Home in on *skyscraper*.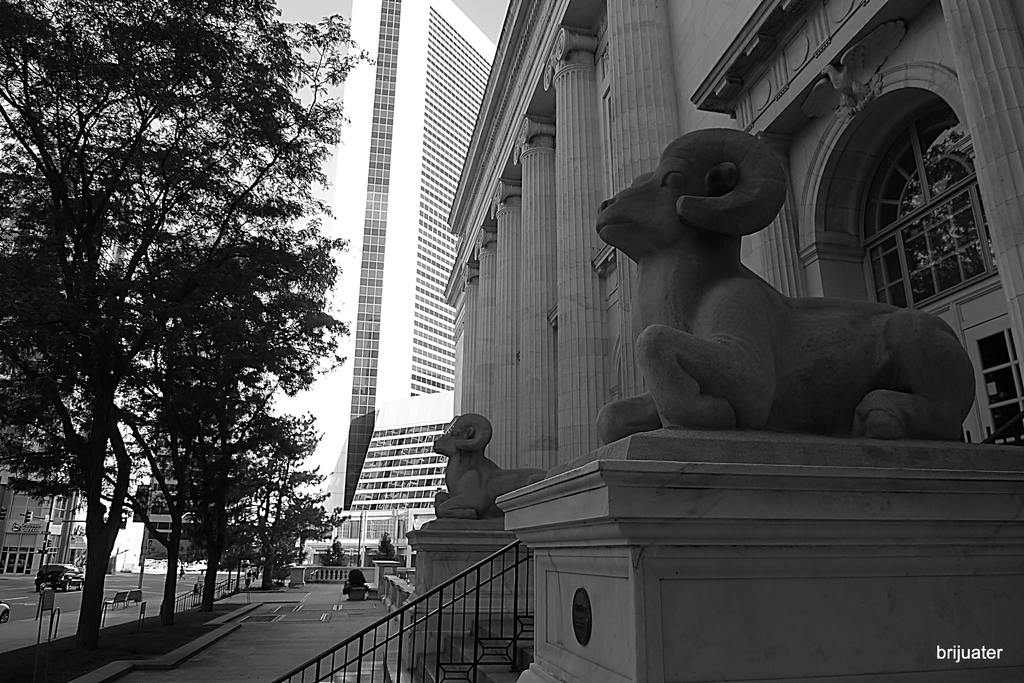
Homed in at (x1=312, y1=0, x2=496, y2=510).
